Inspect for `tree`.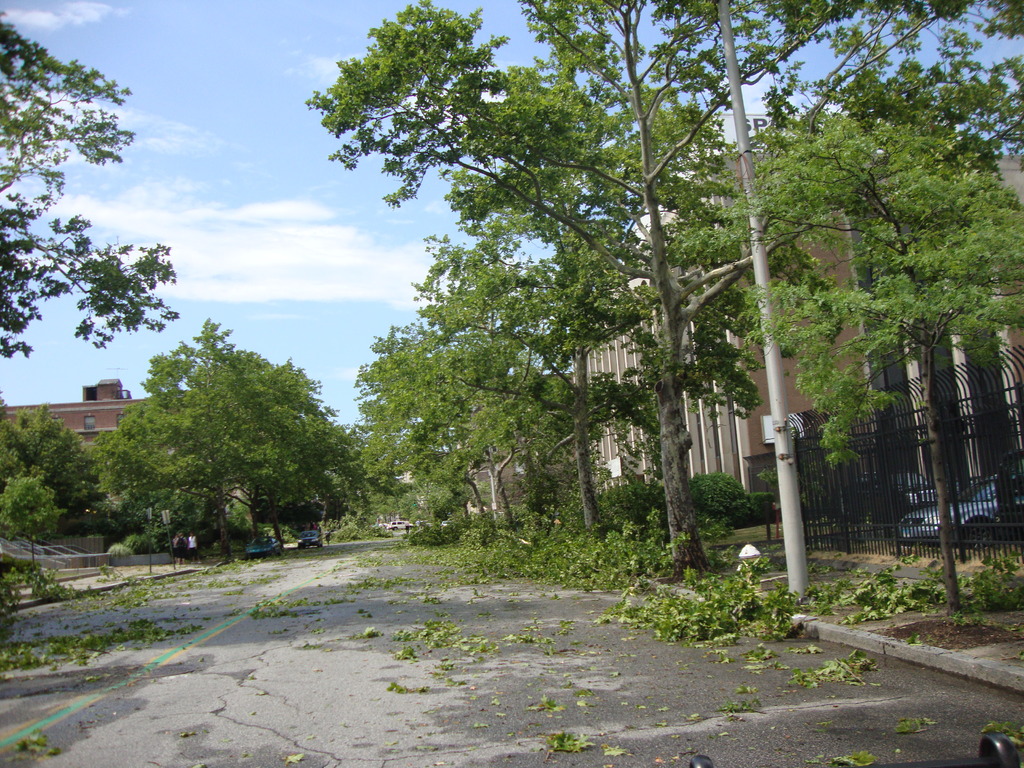
Inspection: (x1=731, y1=114, x2=1023, y2=455).
